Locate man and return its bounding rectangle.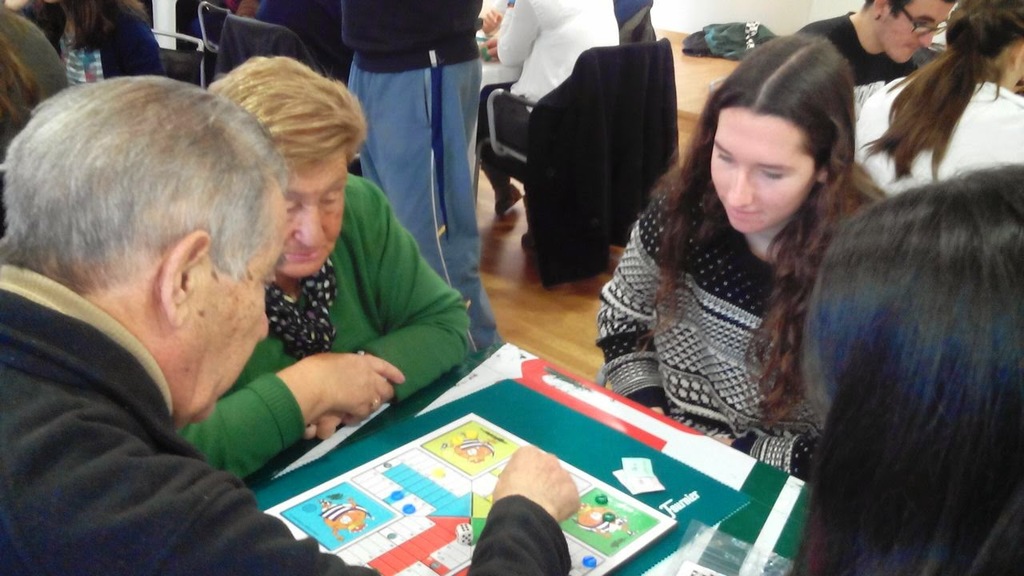
[337, 2, 514, 354].
